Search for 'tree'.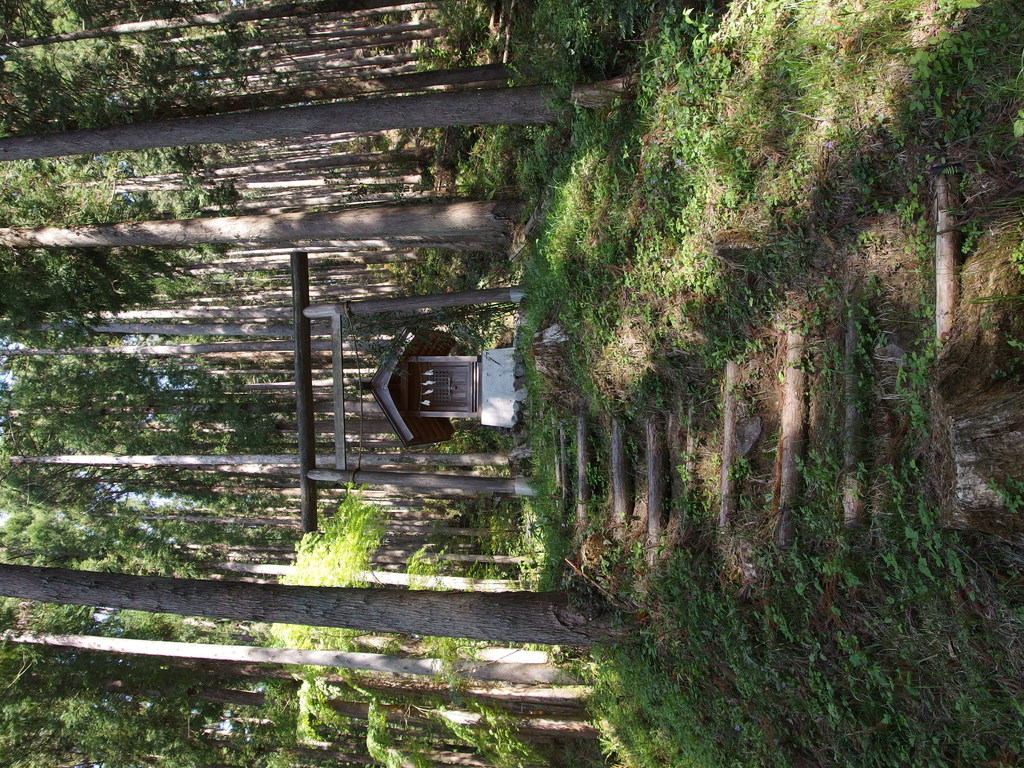
Found at box(0, 200, 532, 260).
